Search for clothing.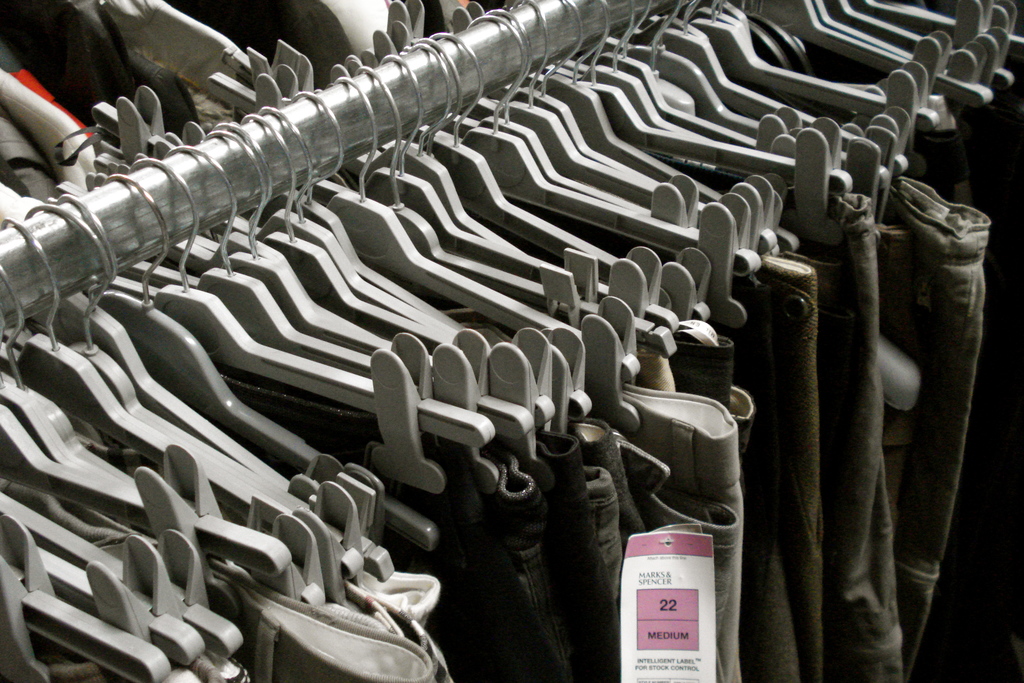
Found at 780/196/904/682.
